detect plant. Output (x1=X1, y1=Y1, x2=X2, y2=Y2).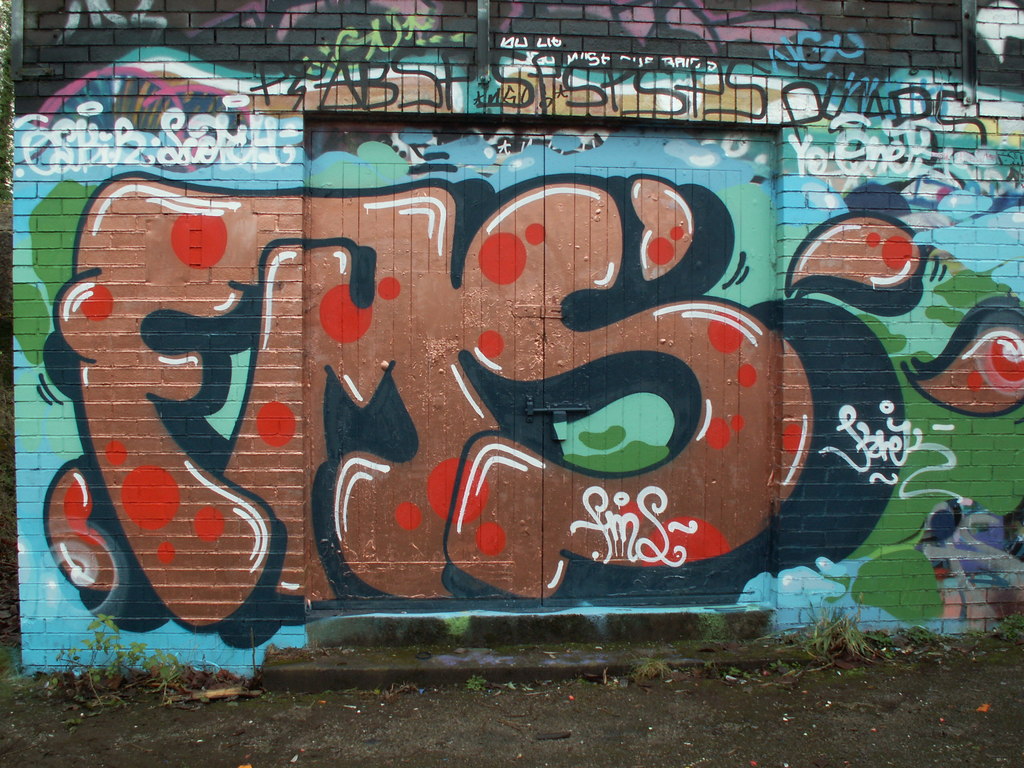
(x1=772, y1=660, x2=791, y2=669).
